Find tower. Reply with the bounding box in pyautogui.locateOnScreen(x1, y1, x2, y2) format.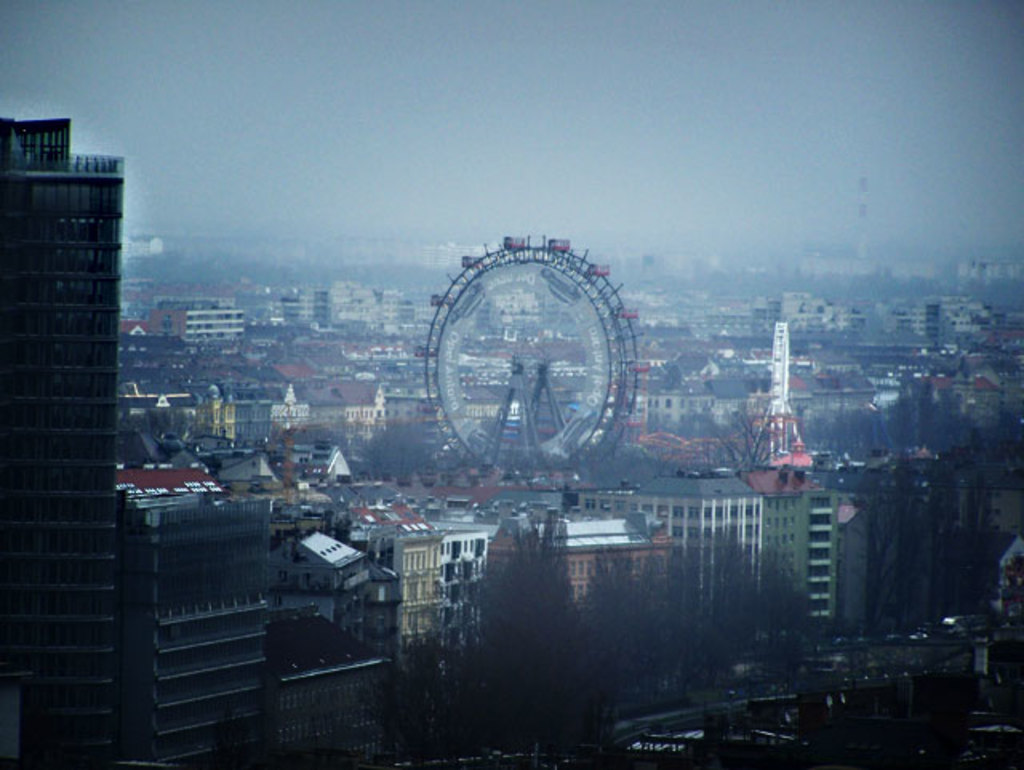
pyautogui.locateOnScreen(350, 509, 493, 677).
